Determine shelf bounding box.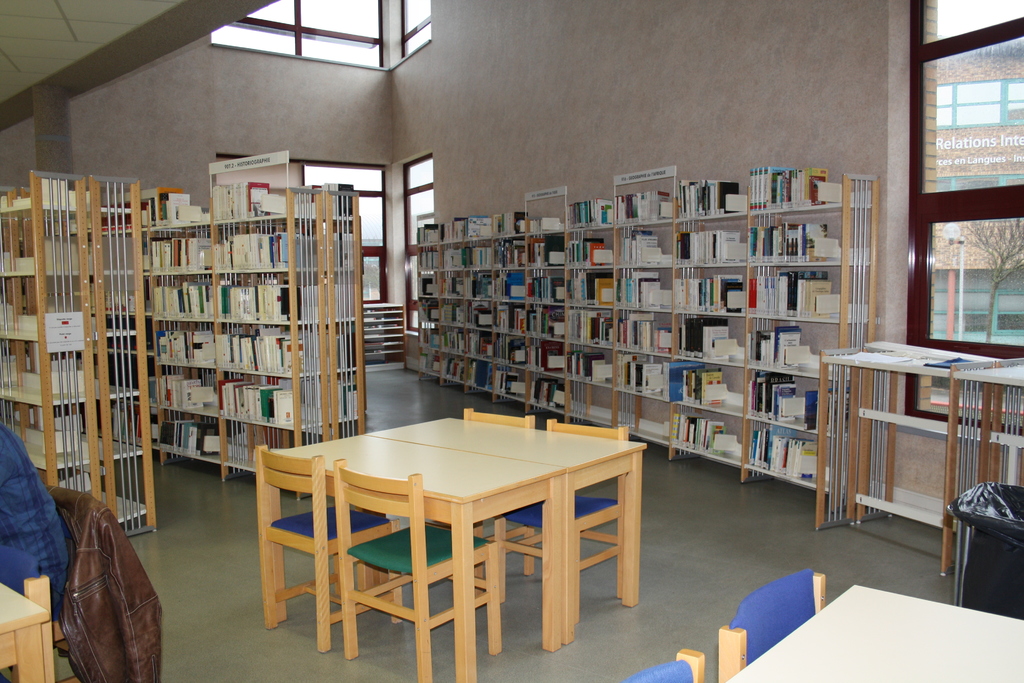
Determined: bbox=(569, 349, 609, 383).
